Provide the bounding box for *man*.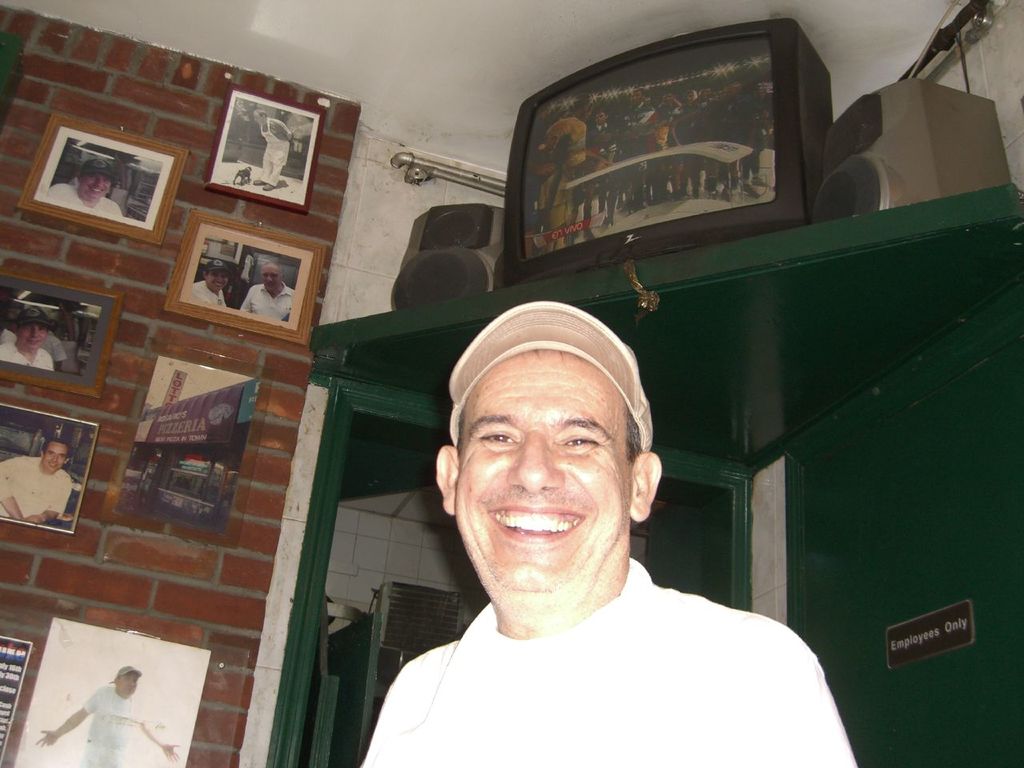
detection(257, 109, 290, 190).
